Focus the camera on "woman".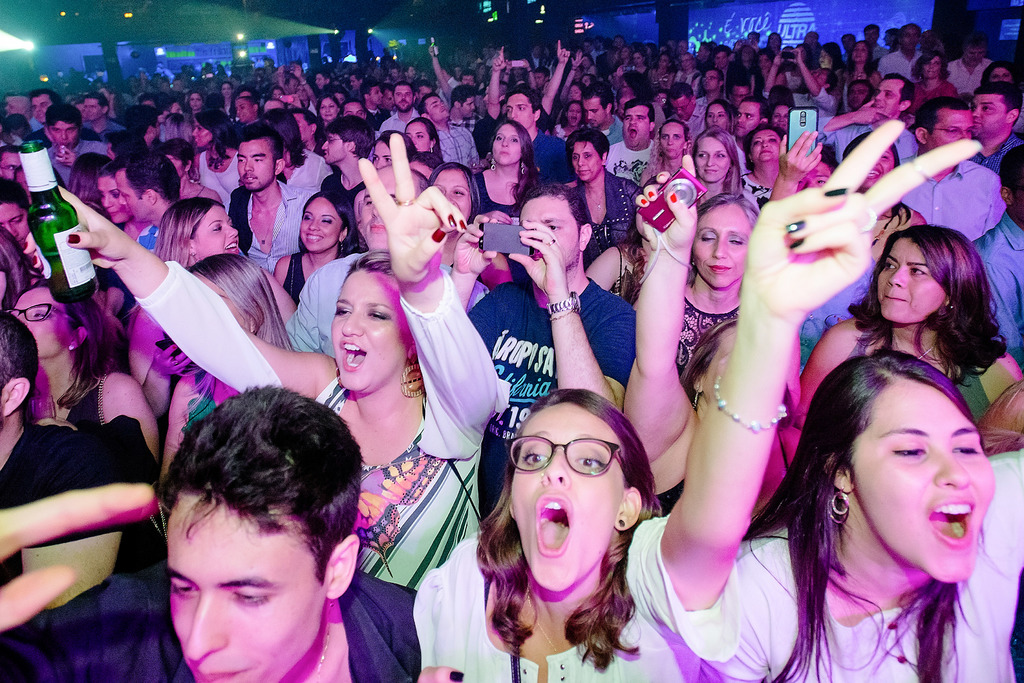
Focus region: {"left": 270, "top": 186, "right": 344, "bottom": 294}.
